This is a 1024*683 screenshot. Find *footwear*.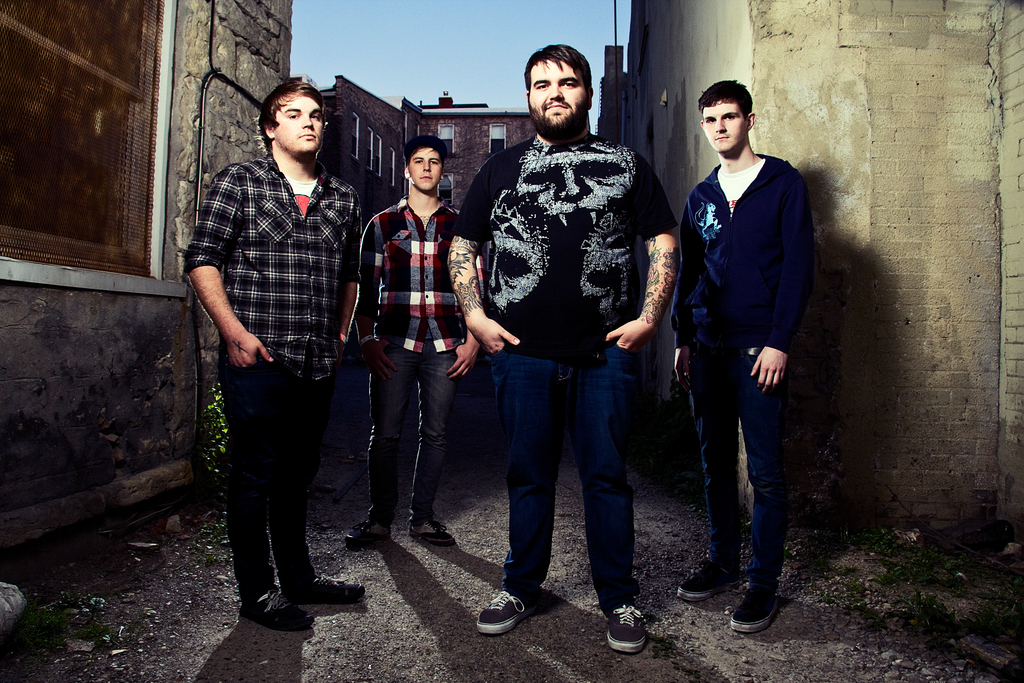
Bounding box: BBox(283, 570, 372, 609).
